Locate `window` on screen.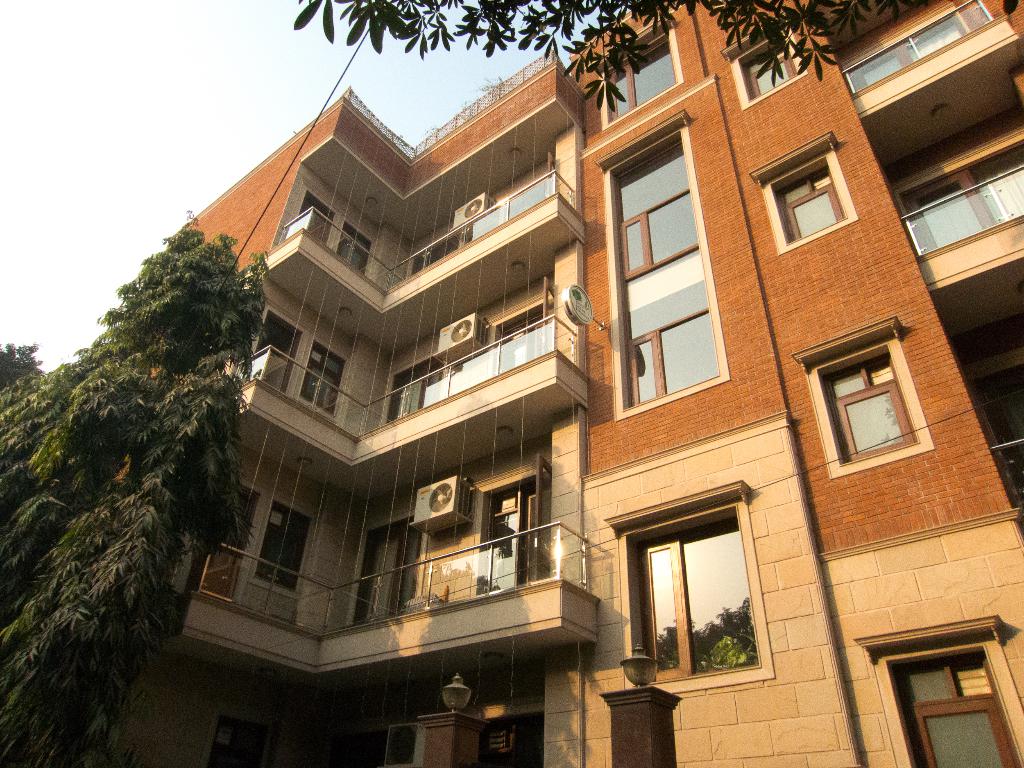
On screen at detection(838, 0, 1000, 101).
